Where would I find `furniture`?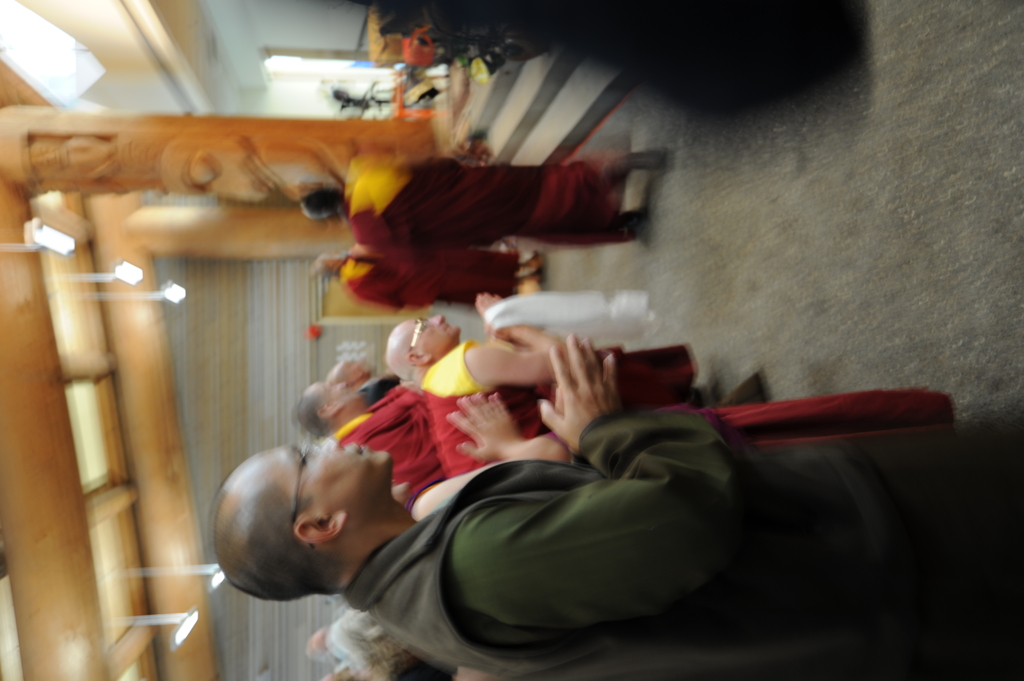
At x1=368, y1=0, x2=407, y2=62.
